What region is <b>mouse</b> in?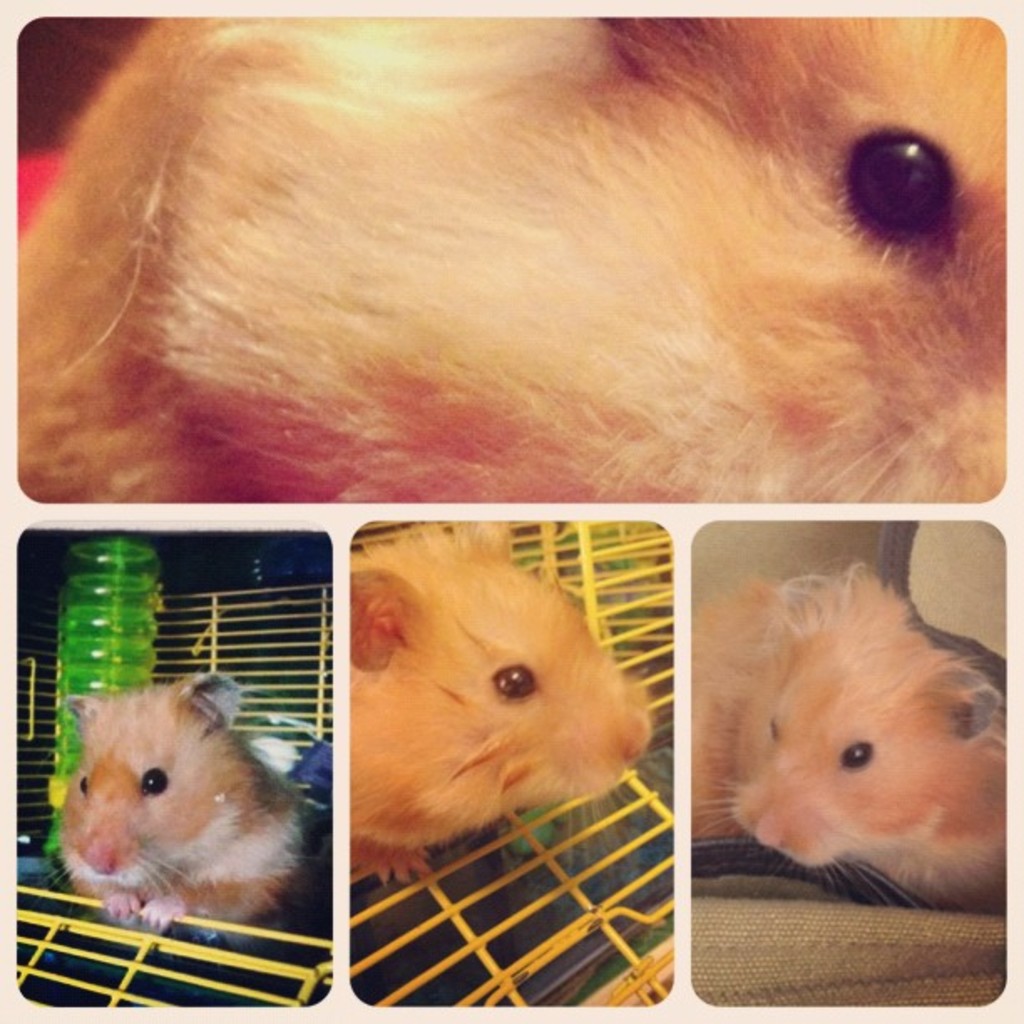
17,15,1011,504.
